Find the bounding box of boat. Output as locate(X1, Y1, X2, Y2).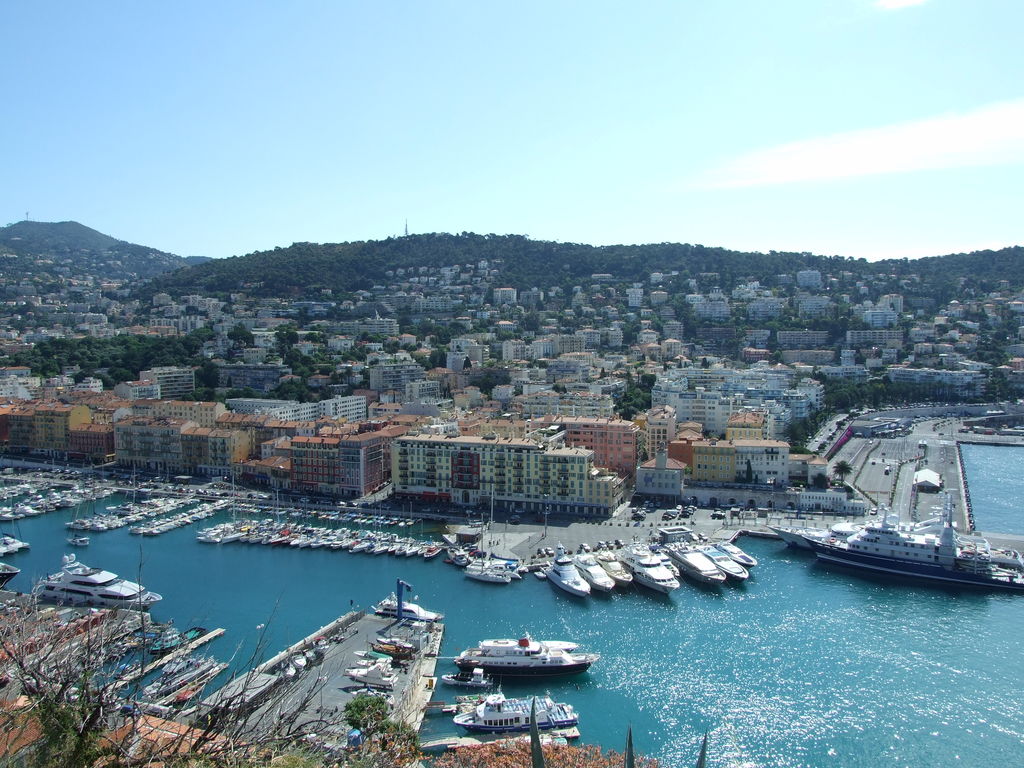
locate(35, 552, 165, 607).
